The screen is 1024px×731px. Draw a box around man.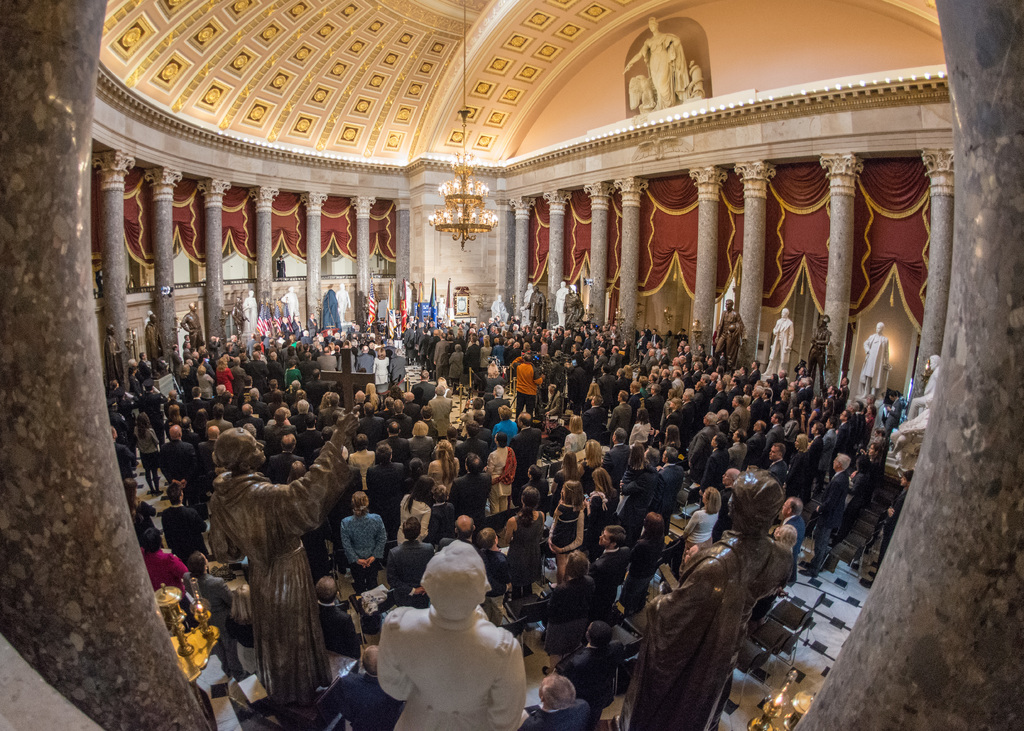
<region>598, 367, 616, 418</region>.
